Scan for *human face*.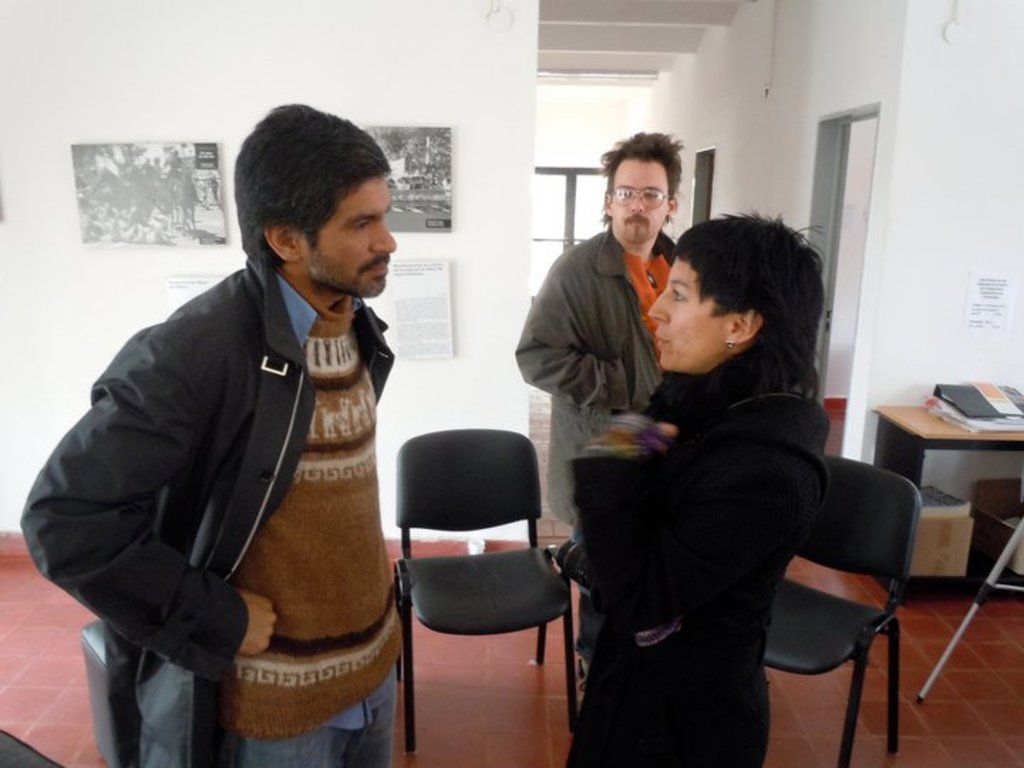
Scan result: <bbox>603, 158, 667, 245</bbox>.
